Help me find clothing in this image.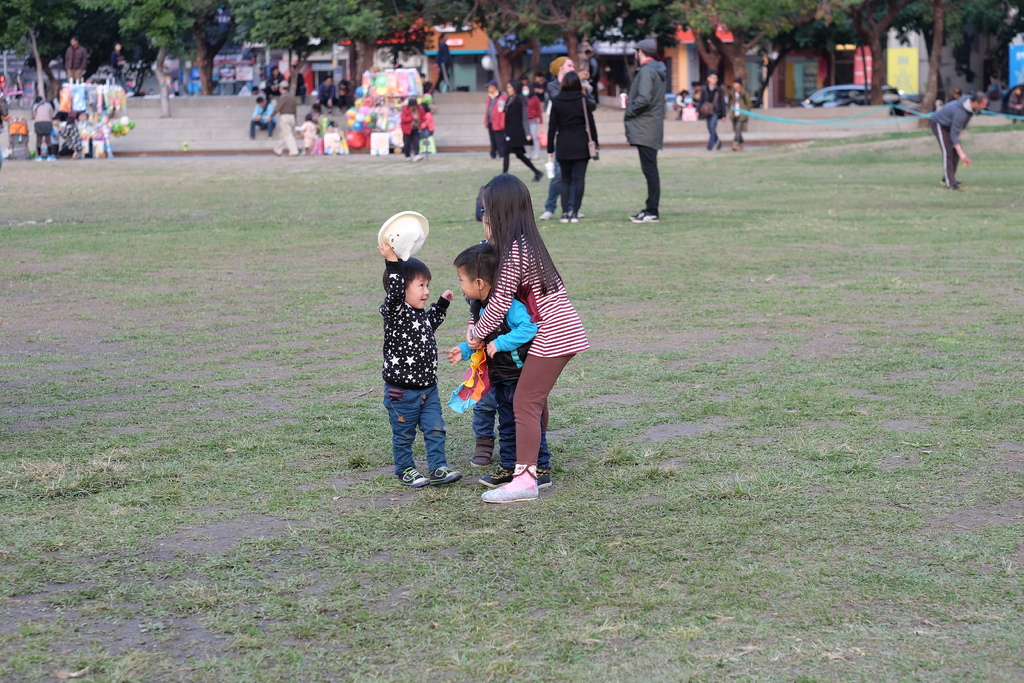
Found it: x1=383, y1=267, x2=449, y2=475.
